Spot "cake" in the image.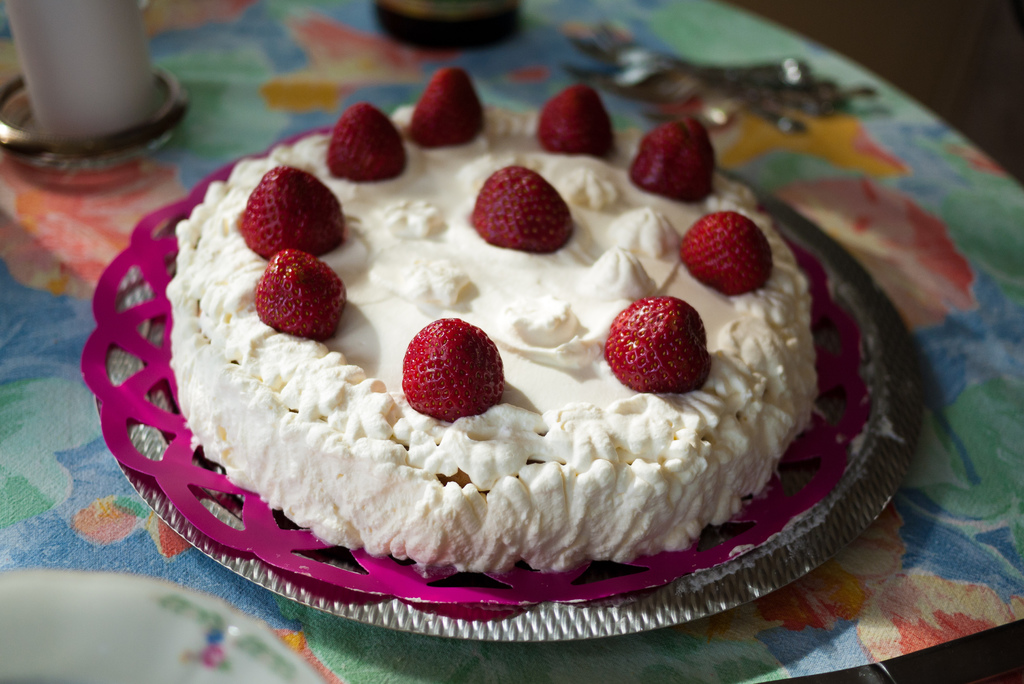
"cake" found at <box>166,67,812,582</box>.
